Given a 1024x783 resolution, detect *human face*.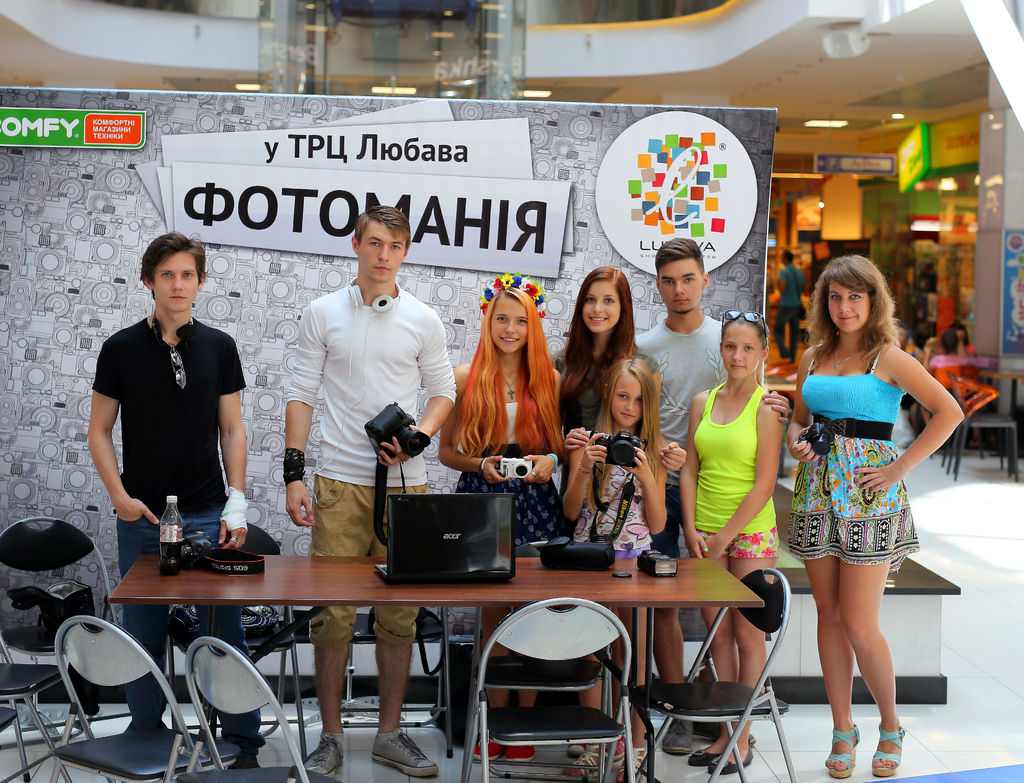
[x1=151, y1=242, x2=196, y2=308].
